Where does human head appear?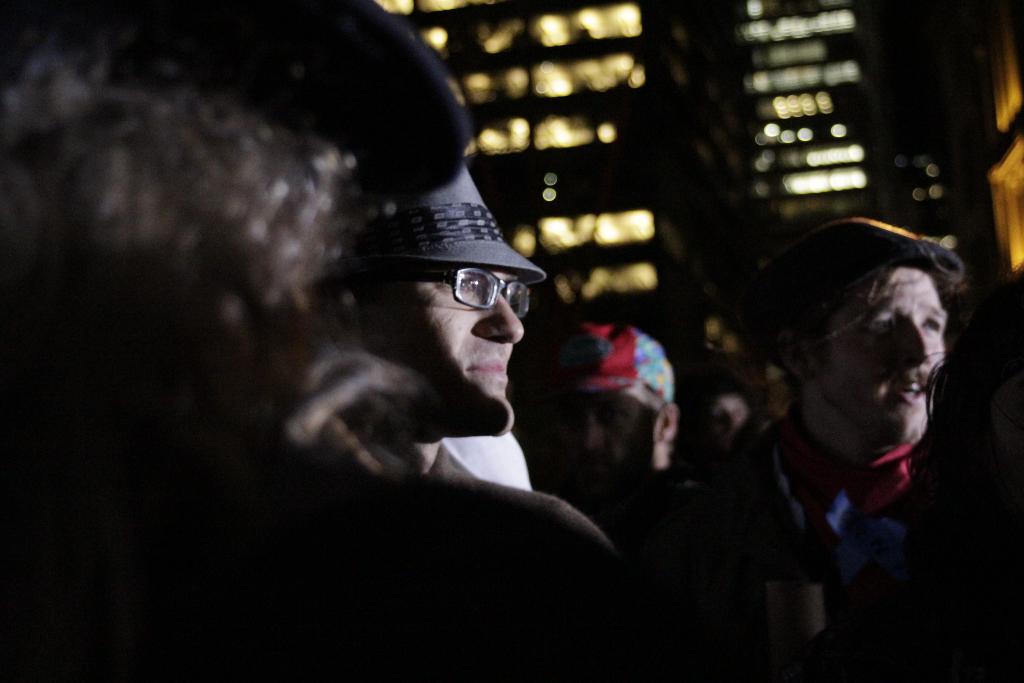
Appears at (x1=326, y1=162, x2=551, y2=442).
